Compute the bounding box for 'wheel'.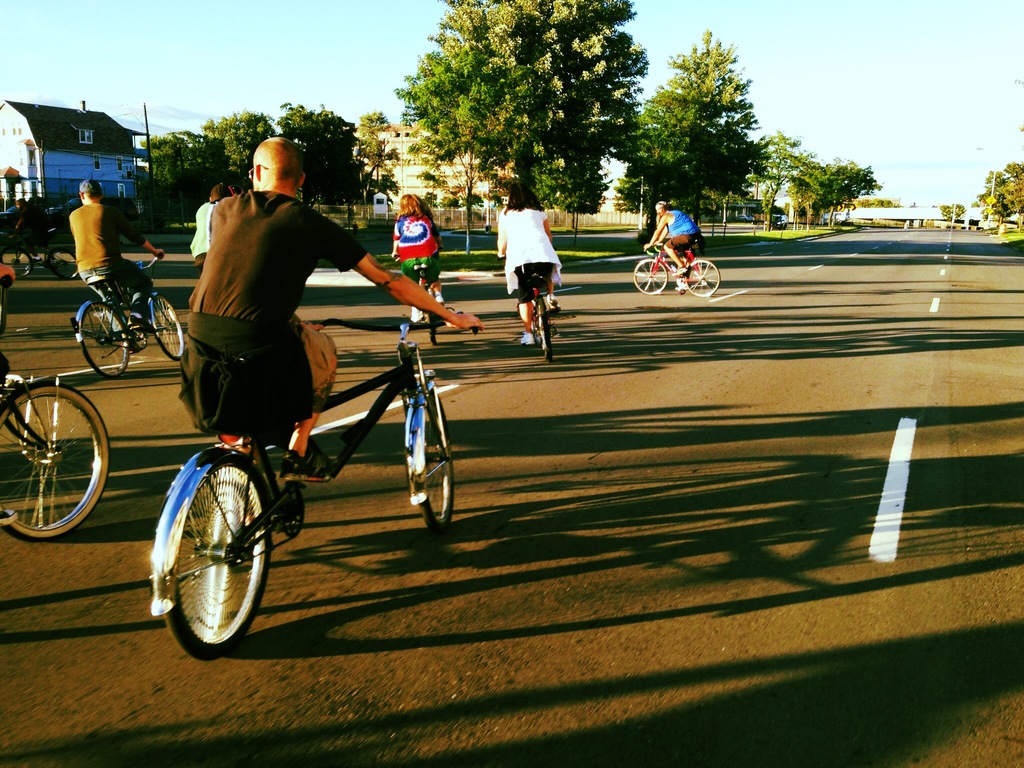
pyautogui.locateOnScreen(425, 310, 438, 343).
